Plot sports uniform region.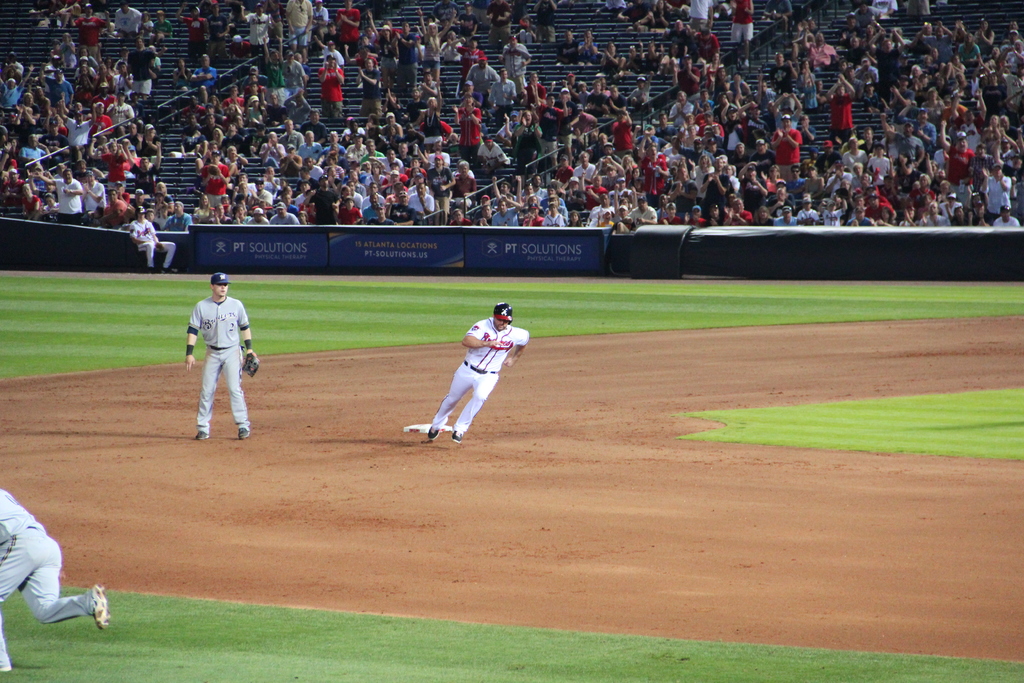
Plotted at region(769, 63, 794, 94).
